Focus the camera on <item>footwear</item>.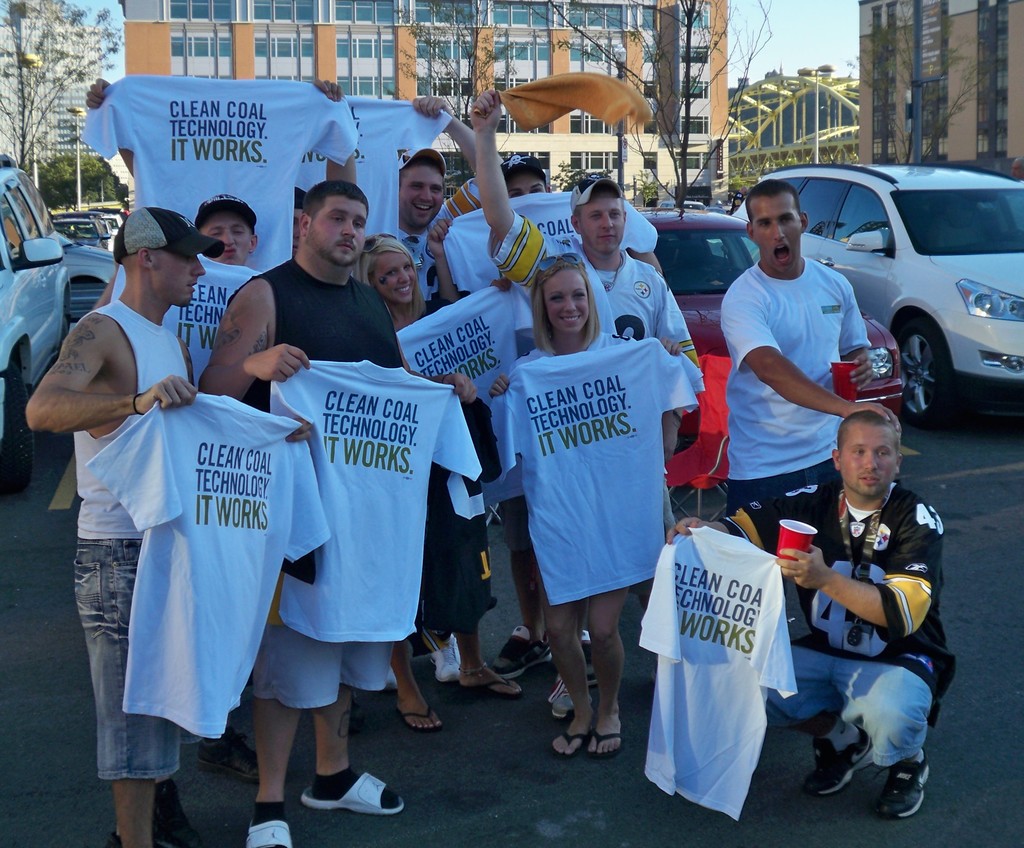
Focus region: (880, 755, 928, 813).
